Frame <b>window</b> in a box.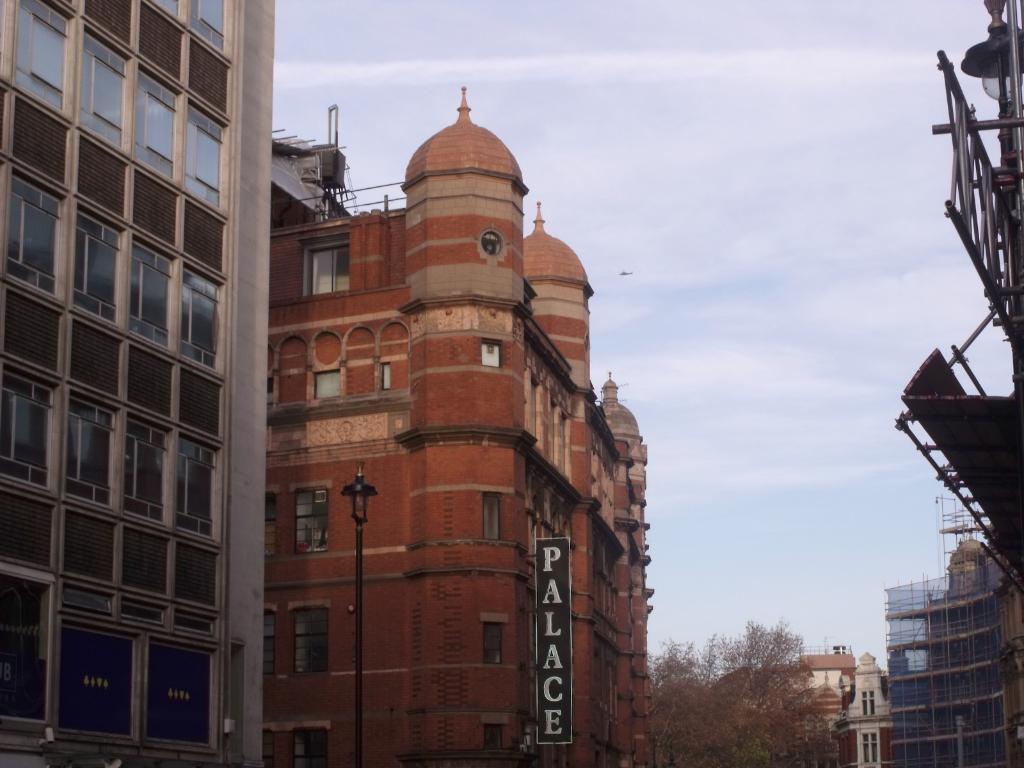
left=264, top=492, right=278, bottom=552.
